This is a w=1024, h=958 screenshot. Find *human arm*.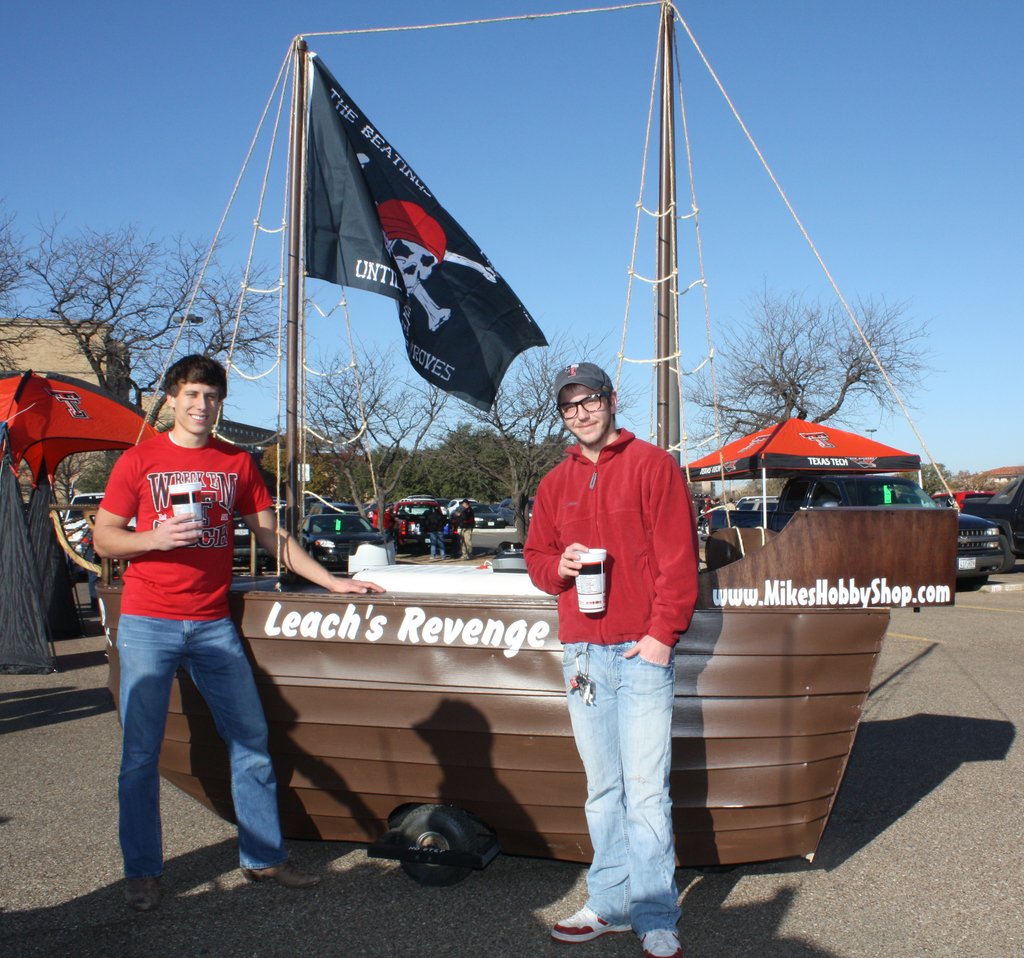
Bounding box: 222, 443, 394, 600.
